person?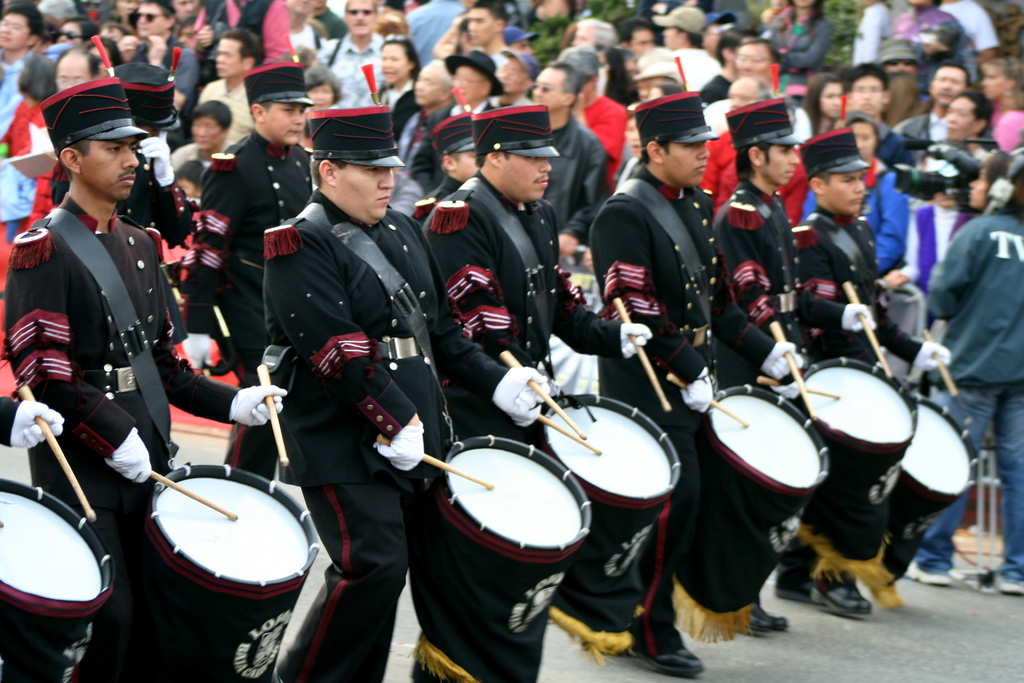
<bbox>888, 58, 986, 156</bbox>
